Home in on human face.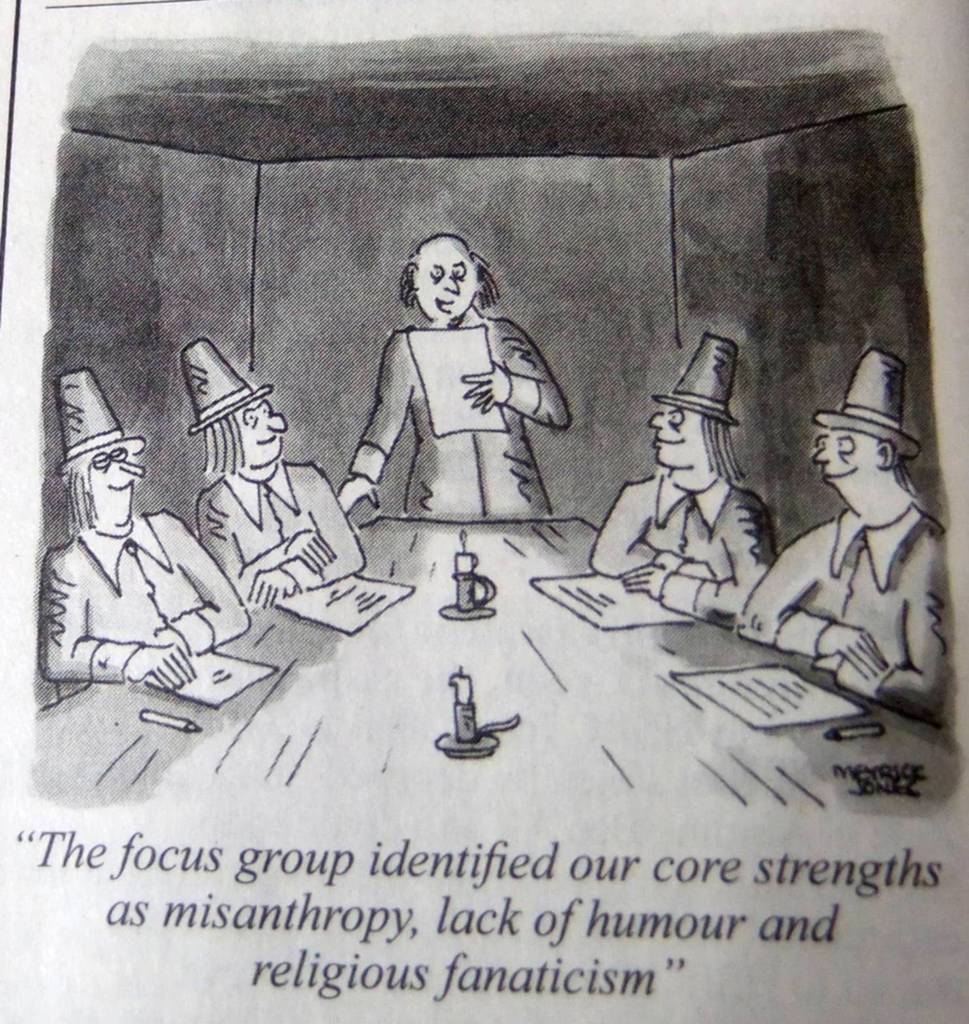
Homed in at l=416, t=238, r=481, b=322.
